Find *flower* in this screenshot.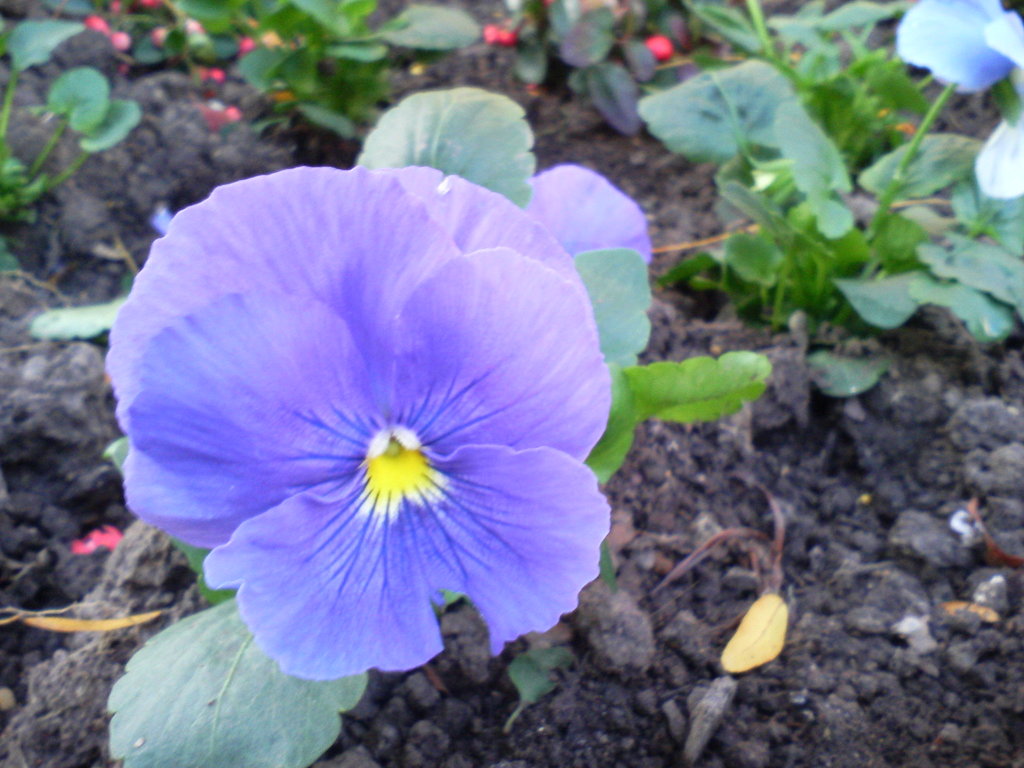
The bounding box for *flower* is (left=530, top=161, right=650, bottom=262).
